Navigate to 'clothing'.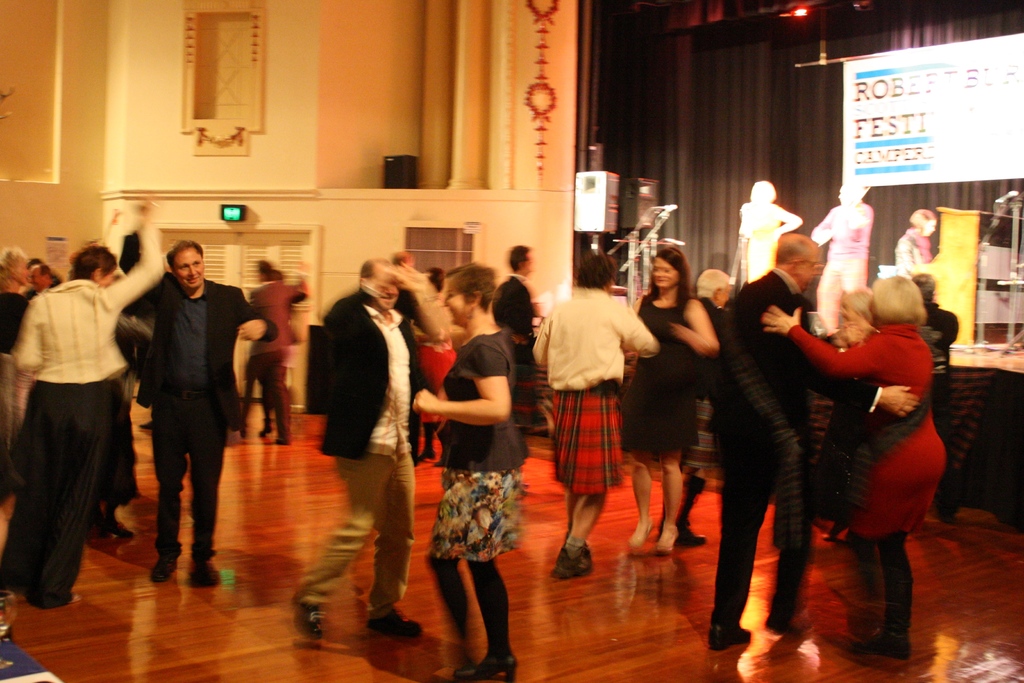
Navigation target: detection(621, 281, 702, 462).
